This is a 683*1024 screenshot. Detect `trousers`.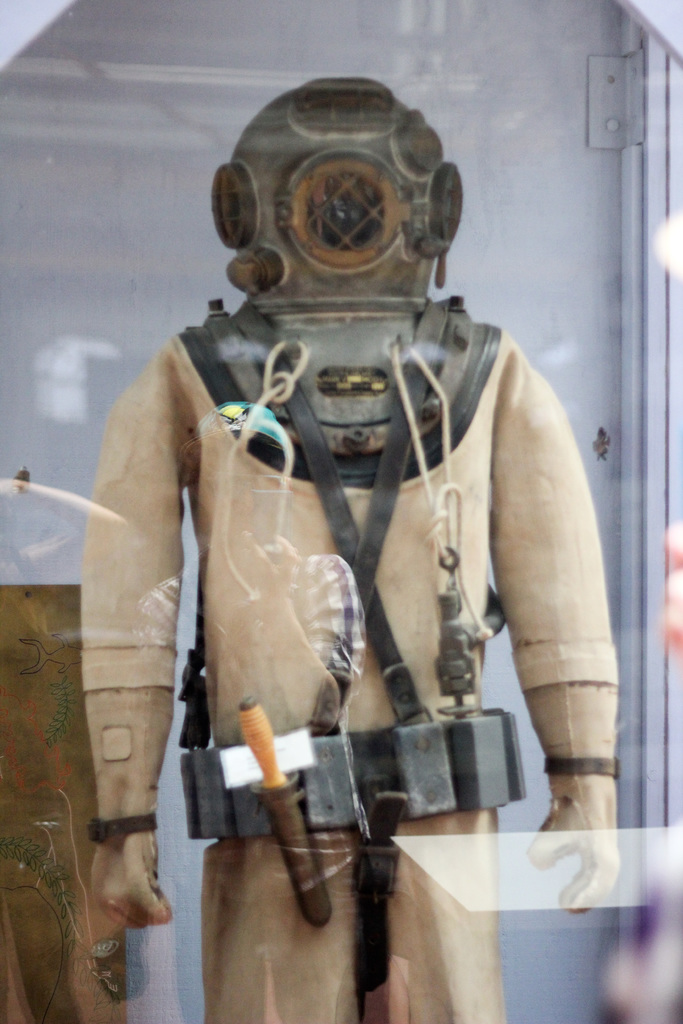
[left=188, top=804, right=498, bottom=1023].
